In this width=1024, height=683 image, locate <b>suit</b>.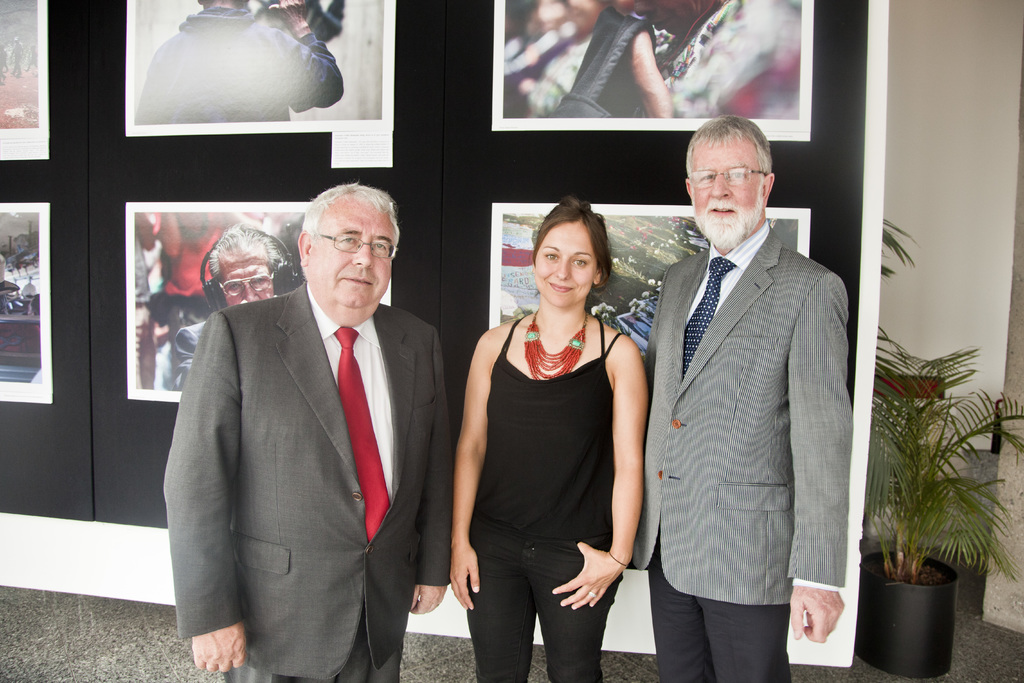
Bounding box: l=631, t=226, r=850, b=682.
